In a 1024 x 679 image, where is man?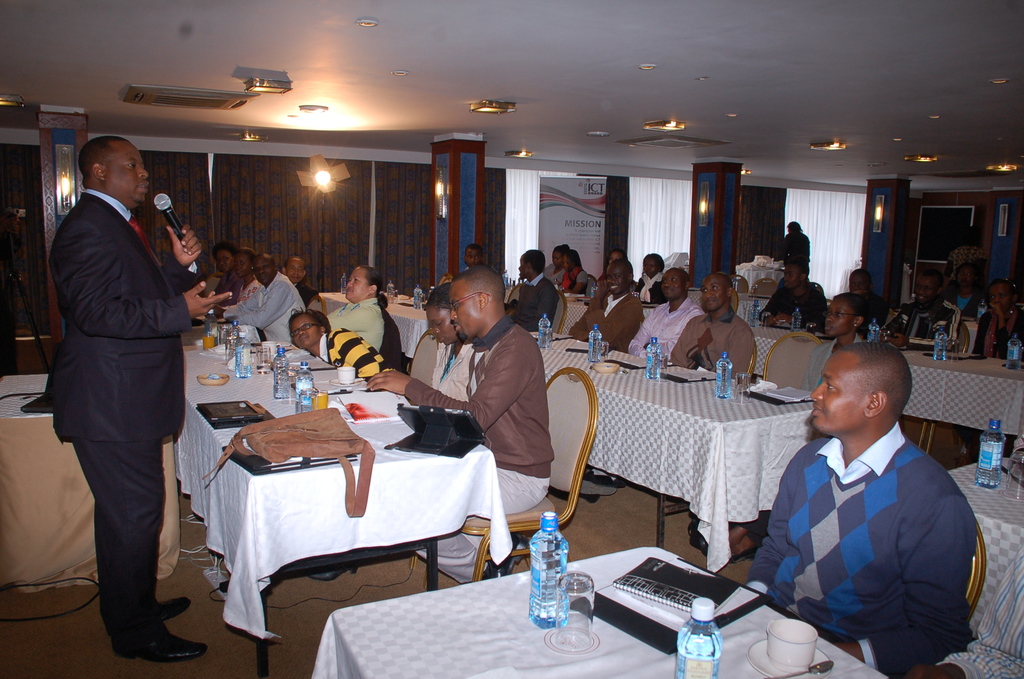
509/249/560/335.
